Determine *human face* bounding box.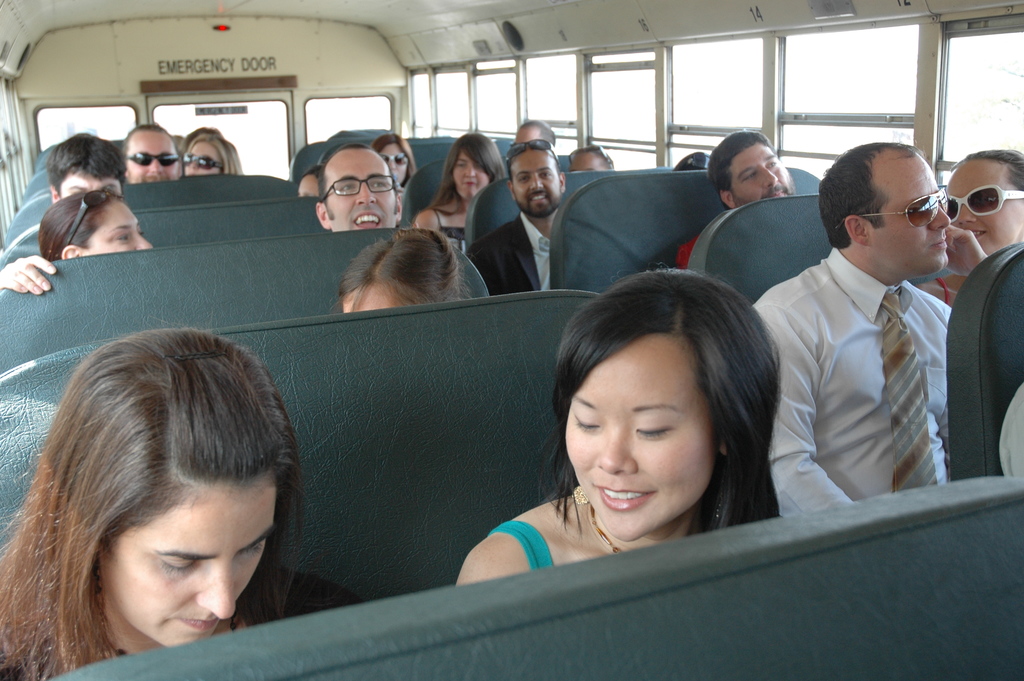
Determined: <box>730,143,794,209</box>.
